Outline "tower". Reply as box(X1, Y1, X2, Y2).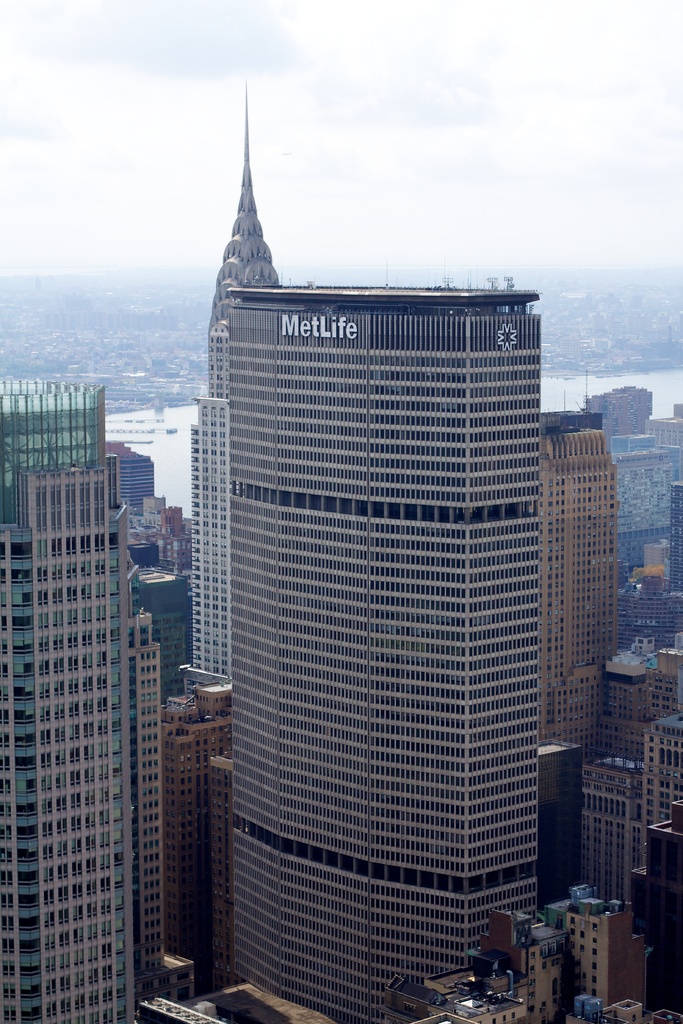
box(190, 92, 281, 679).
